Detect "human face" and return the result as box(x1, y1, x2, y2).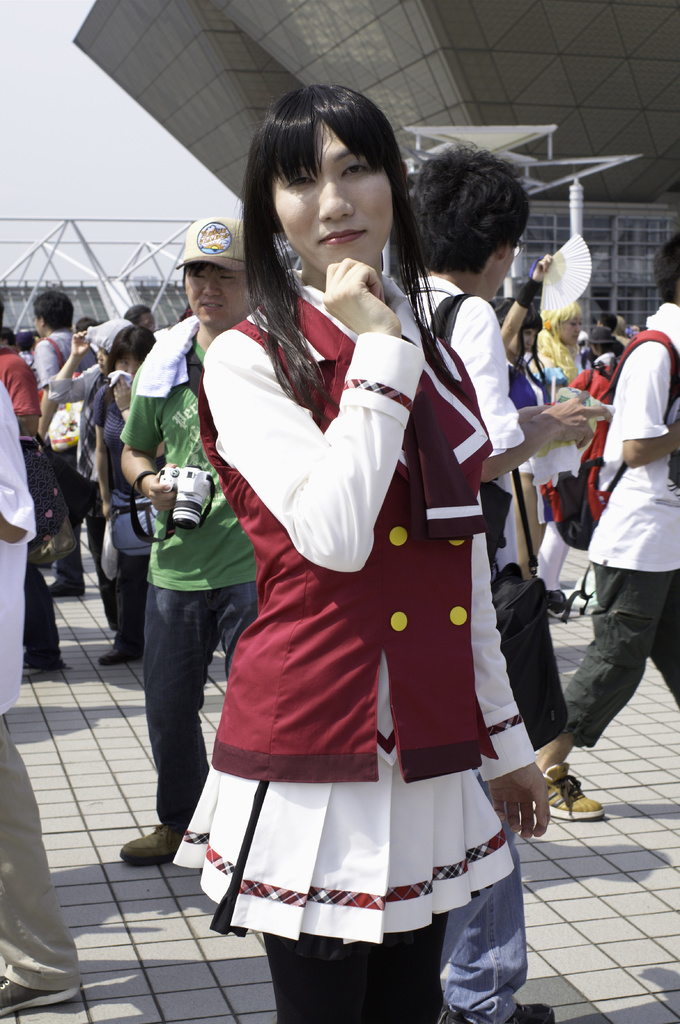
box(274, 120, 398, 268).
